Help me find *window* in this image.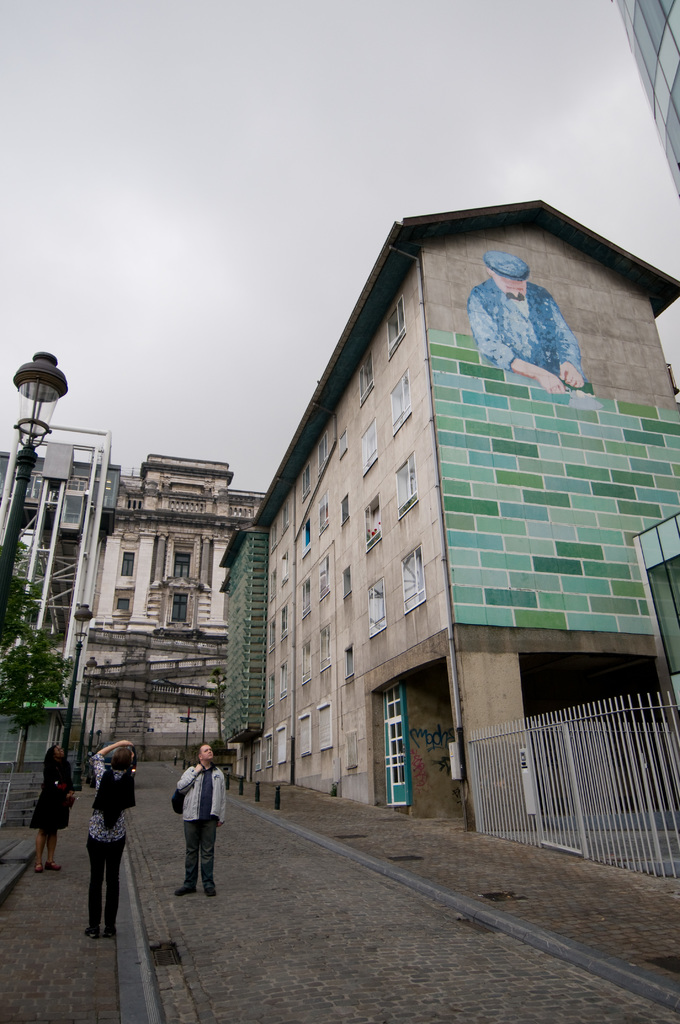
Found it: <box>299,632,312,684</box>.
